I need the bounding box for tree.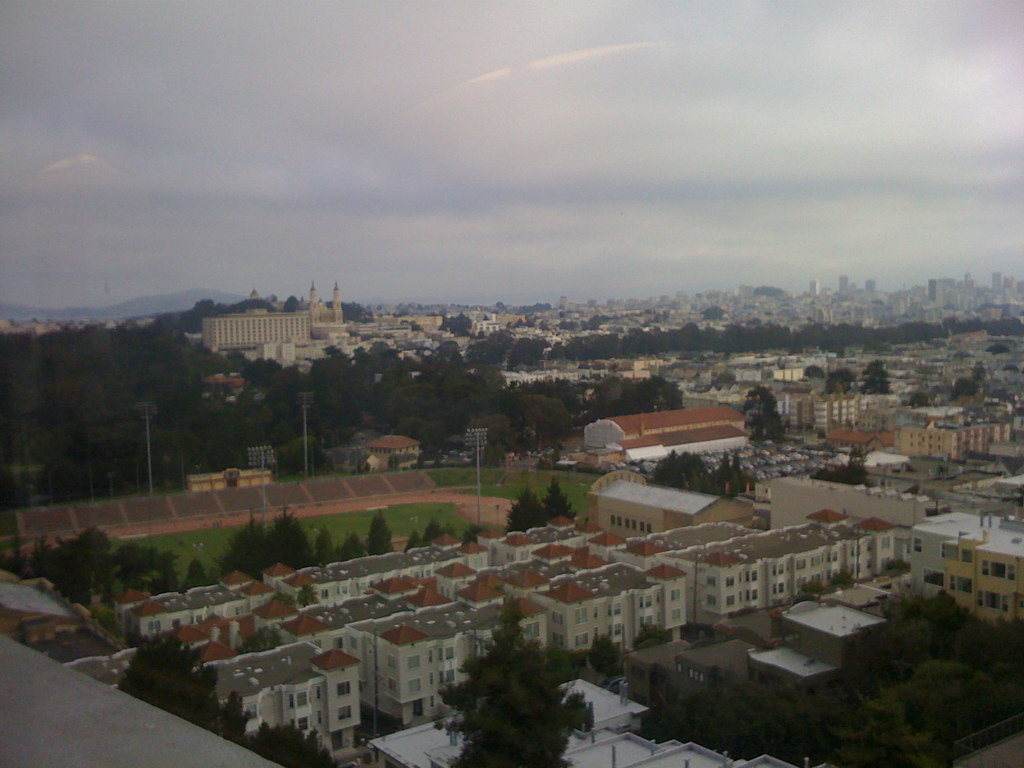
Here it is: l=105, t=536, r=179, b=590.
